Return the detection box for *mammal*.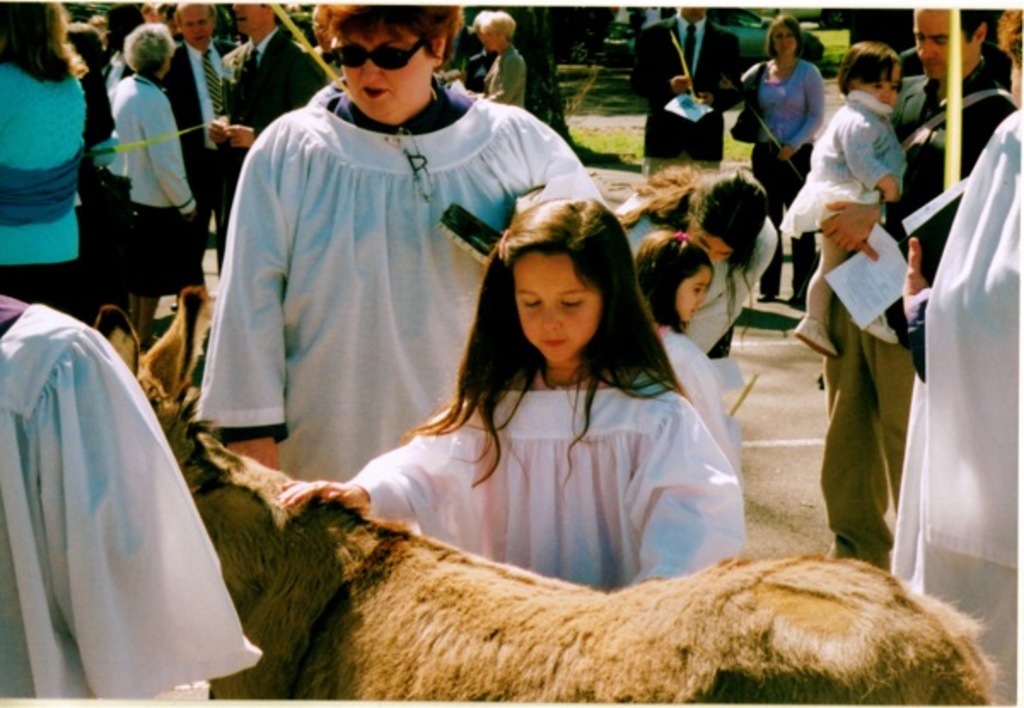
{"x1": 780, "y1": 39, "x2": 901, "y2": 367}.
